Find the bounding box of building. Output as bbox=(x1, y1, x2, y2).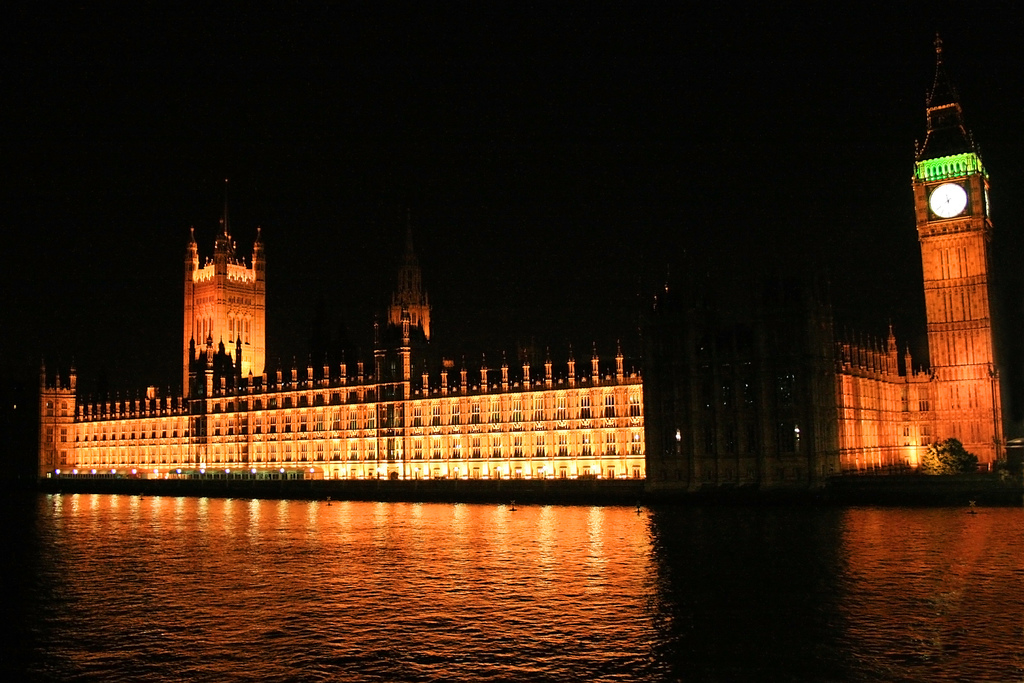
bbox=(39, 31, 1003, 488).
